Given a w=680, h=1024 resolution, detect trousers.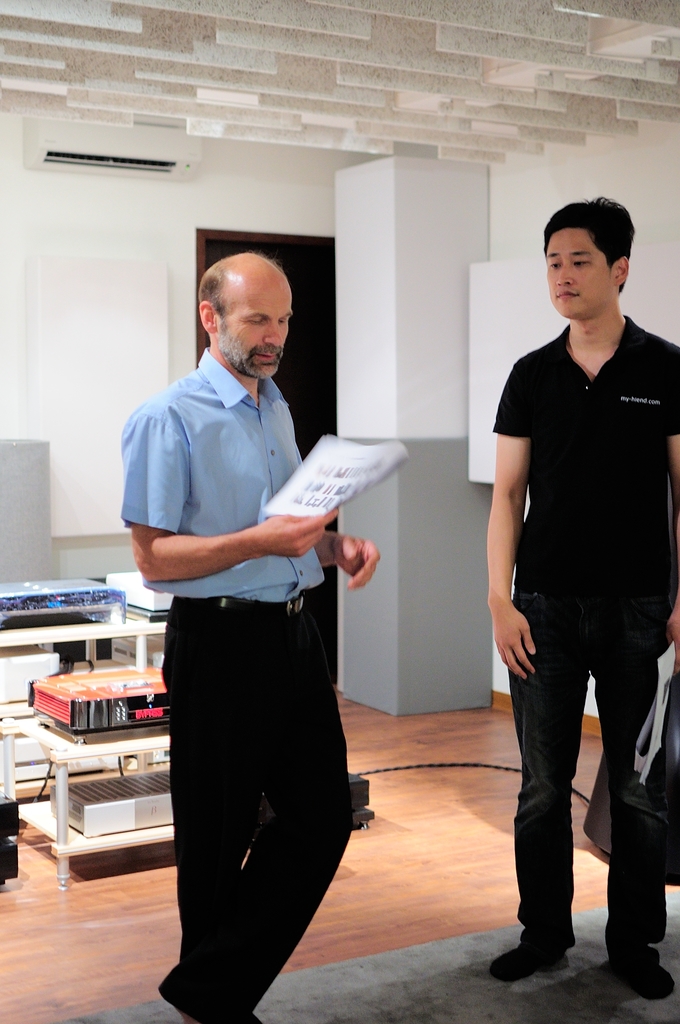
crop(156, 591, 356, 1023).
